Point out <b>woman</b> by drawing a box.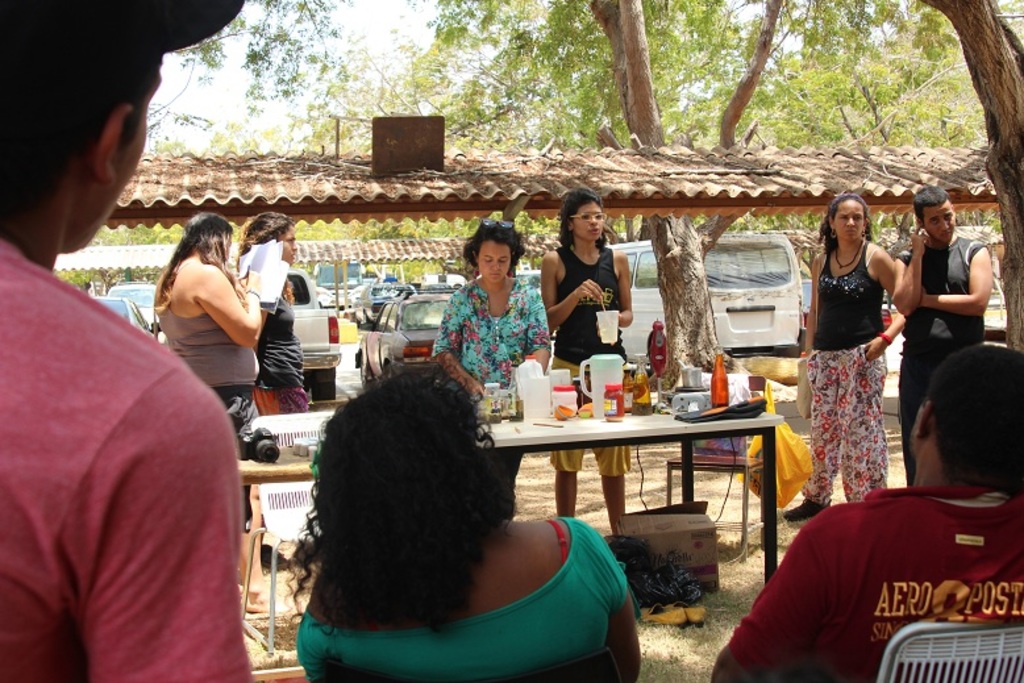
l=154, t=209, r=295, b=612.
